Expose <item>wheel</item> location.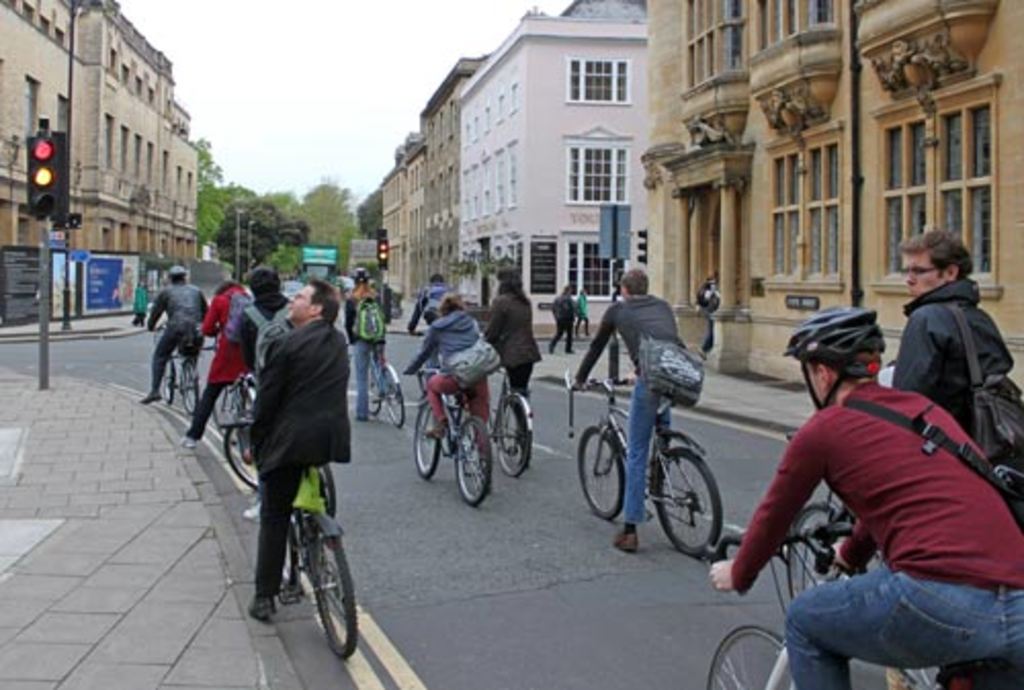
Exposed at Rect(297, 459, 334, 518).
